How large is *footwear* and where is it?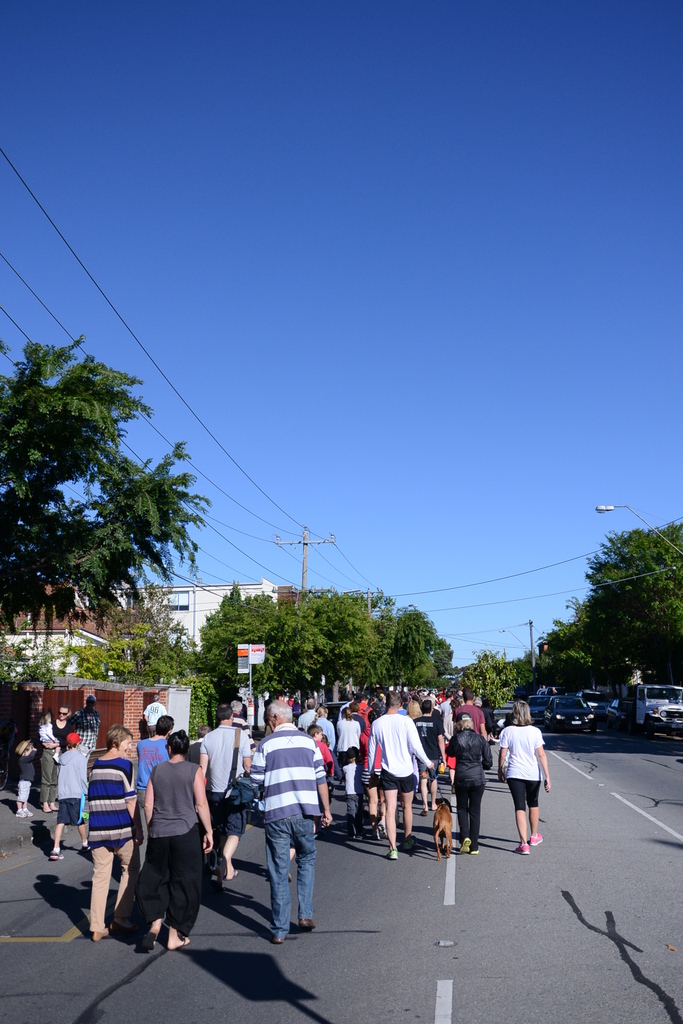
Bounding box: 459/835/476/856.
